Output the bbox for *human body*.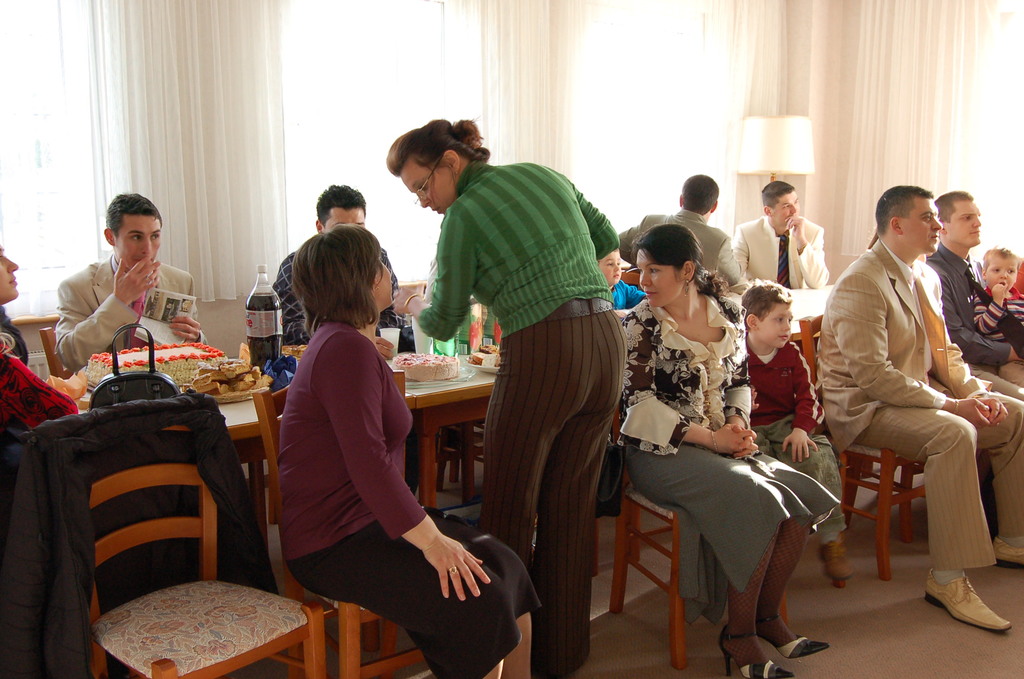
rect(817, 234, 1023, 628).
